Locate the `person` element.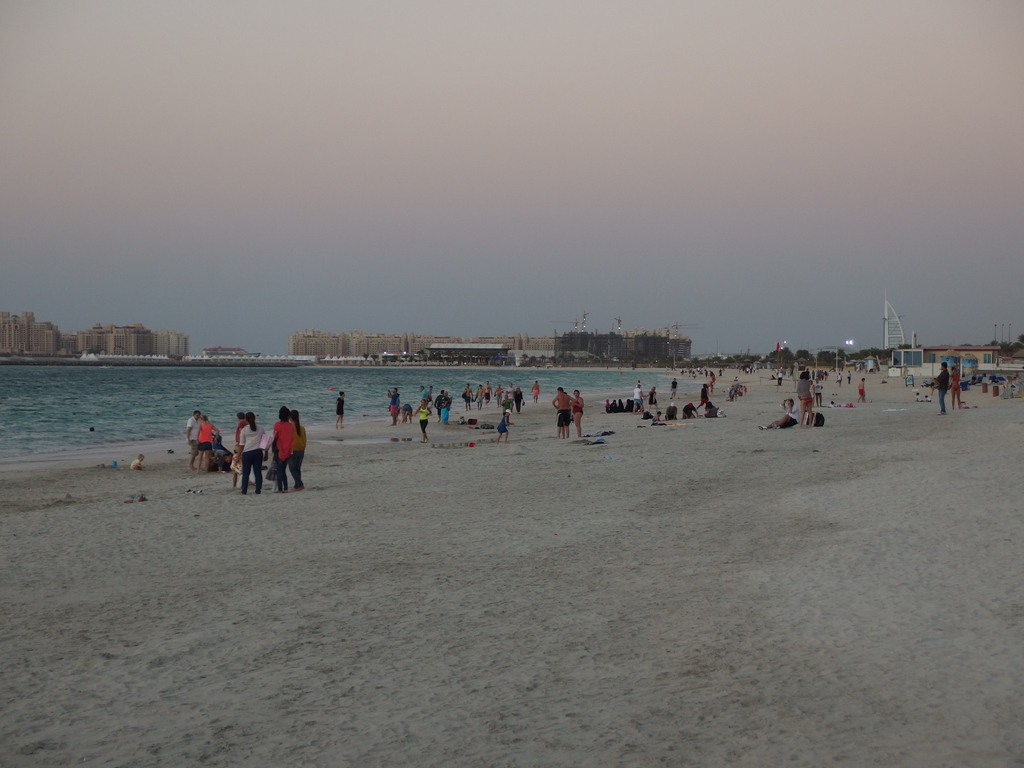
Element bbox: 337,392,342,431.
